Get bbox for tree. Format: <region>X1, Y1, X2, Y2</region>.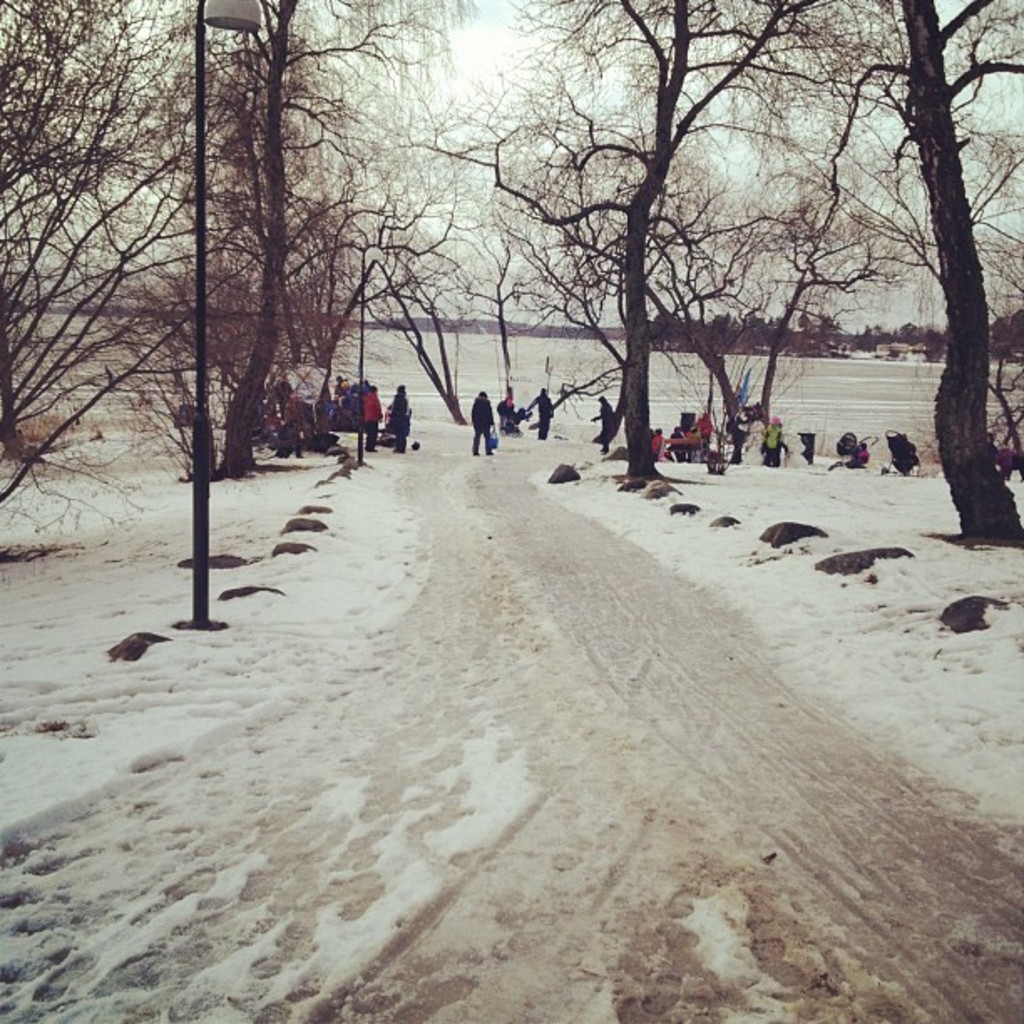
<region>141, 176, 400, 388</region>.
